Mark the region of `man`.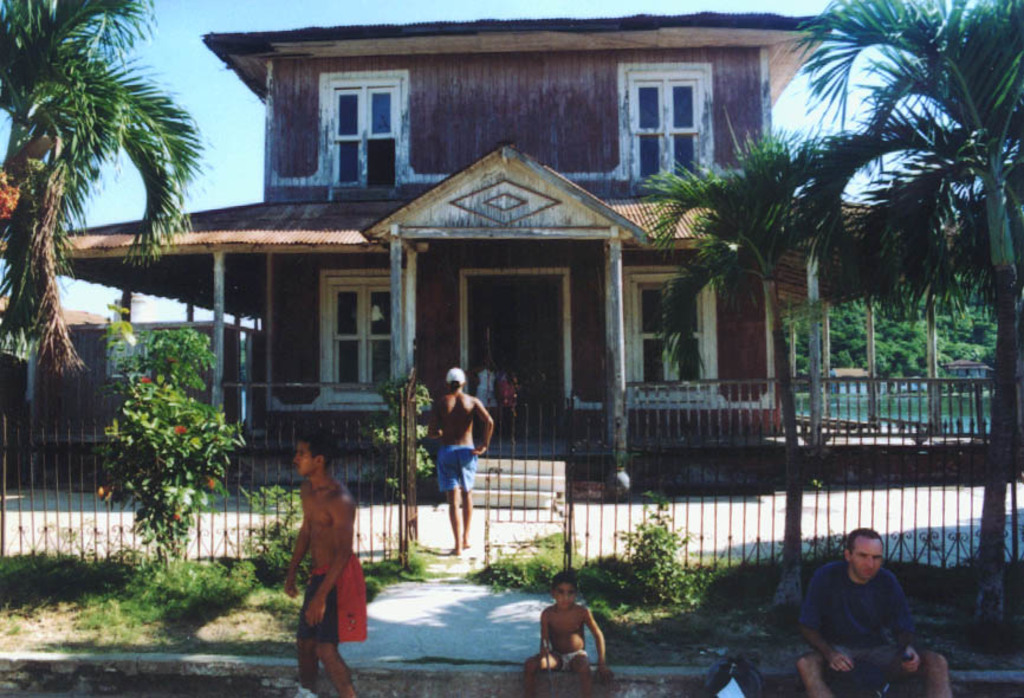
Region: box=[276, 442, 368, 673].
